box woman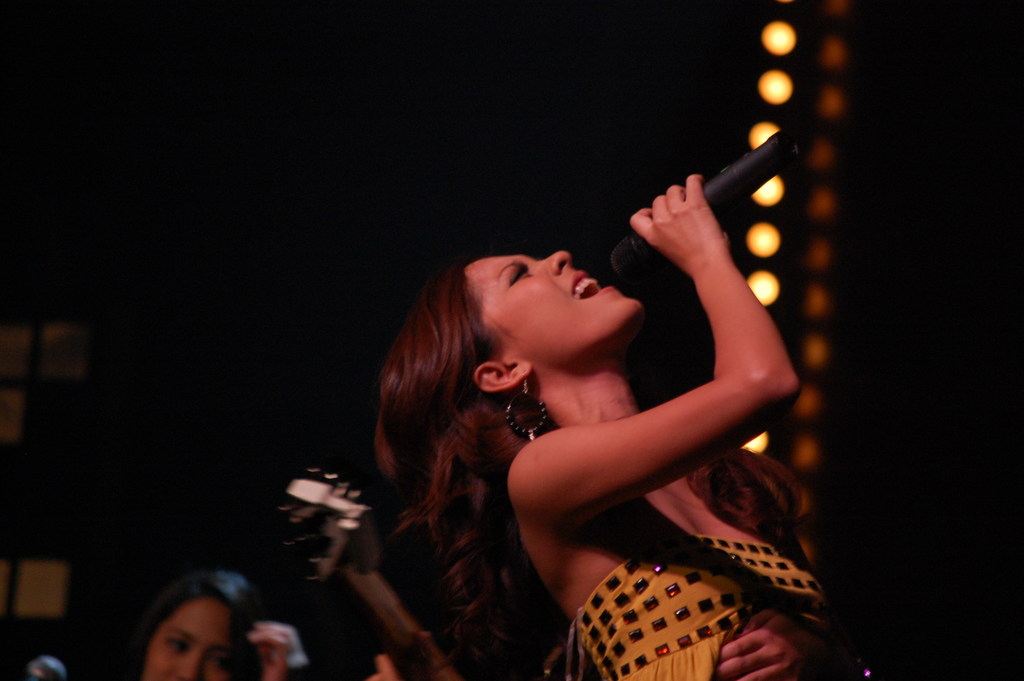
<region>138, 583, 301, 680</region>
